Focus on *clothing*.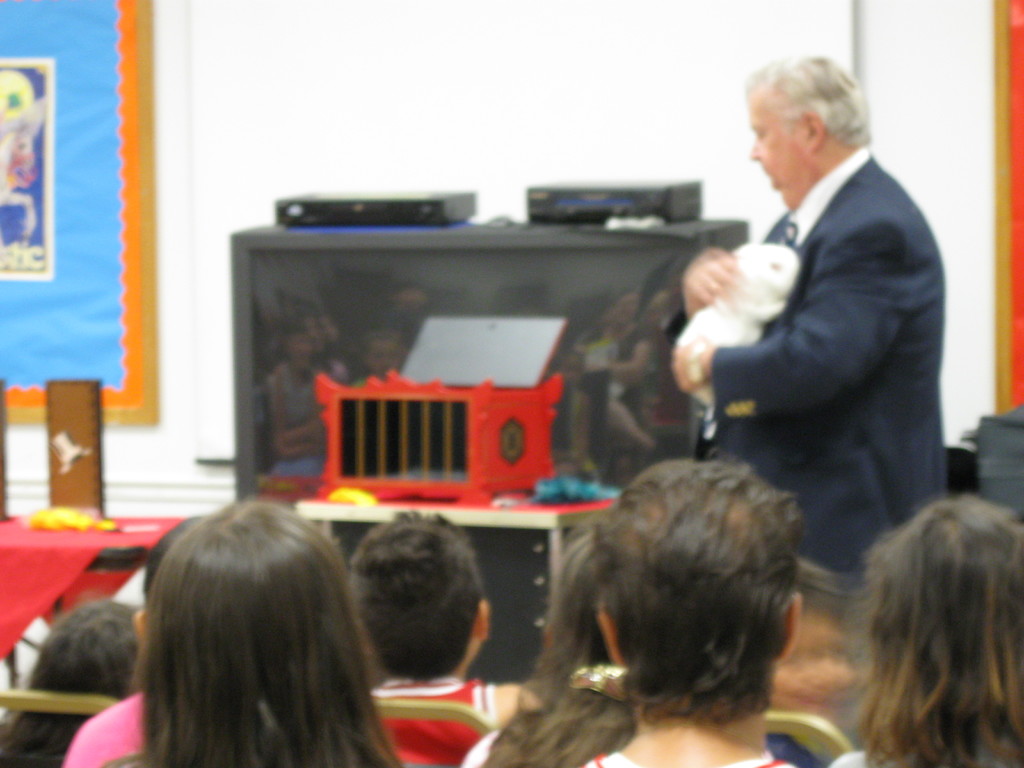
Focused at 366:676:494:766.
